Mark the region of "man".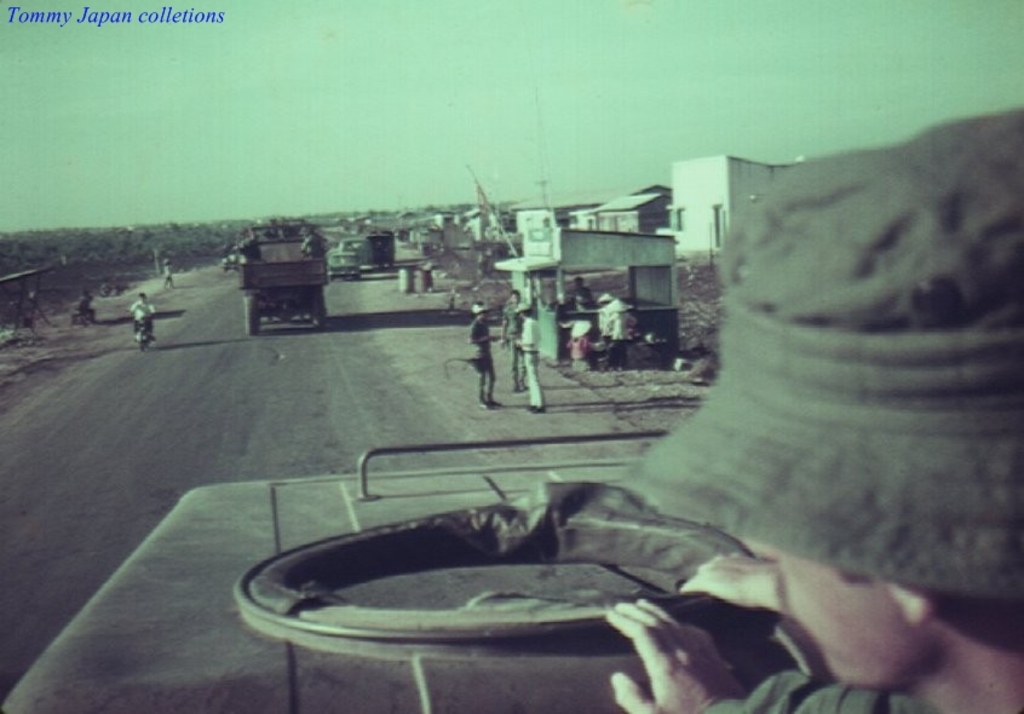
Region: (606, 298, 637, 370).
